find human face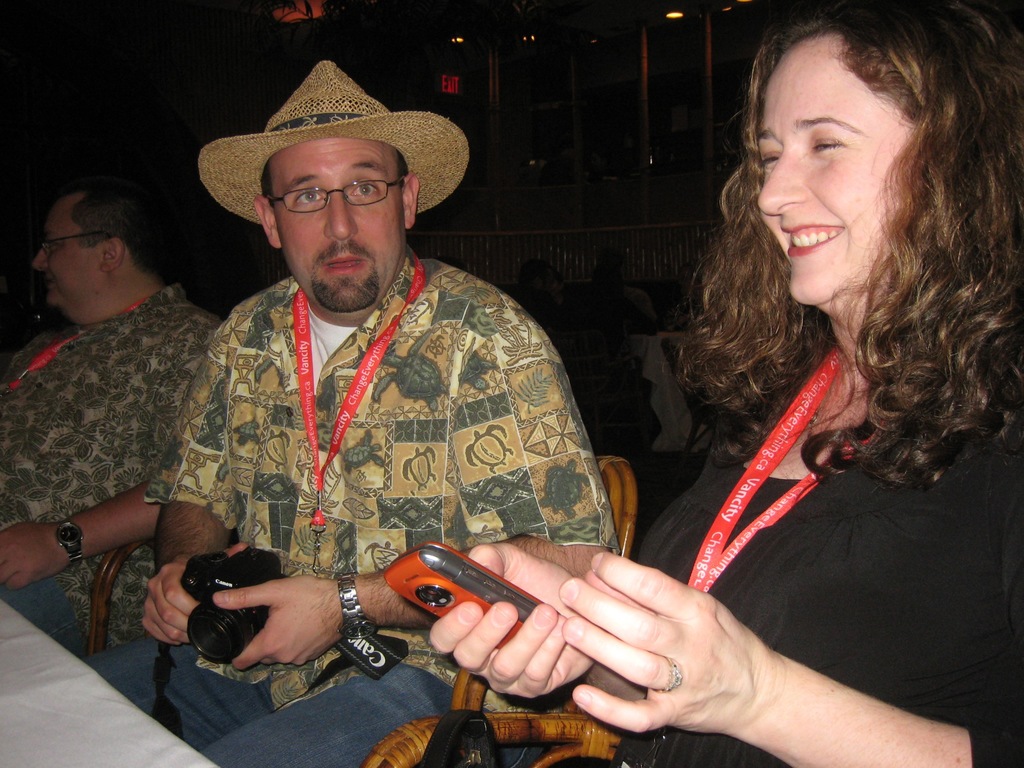
(left=267, top=136, right=403, bottom=311)
